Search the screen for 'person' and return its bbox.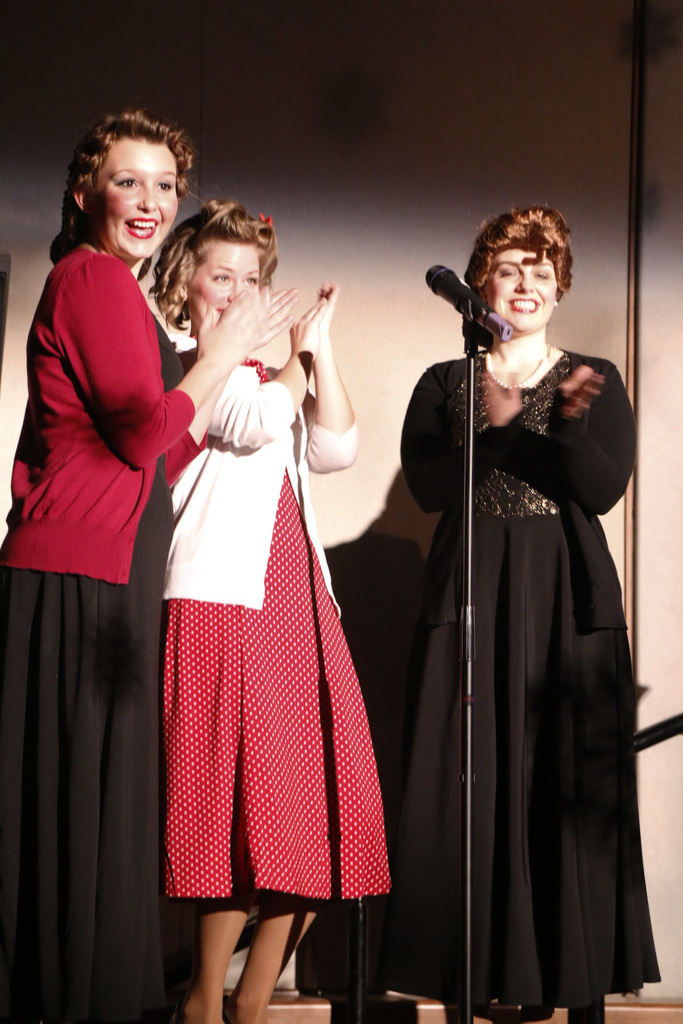
Found: x1=390, y1=202, x2=662, y2=1023.
